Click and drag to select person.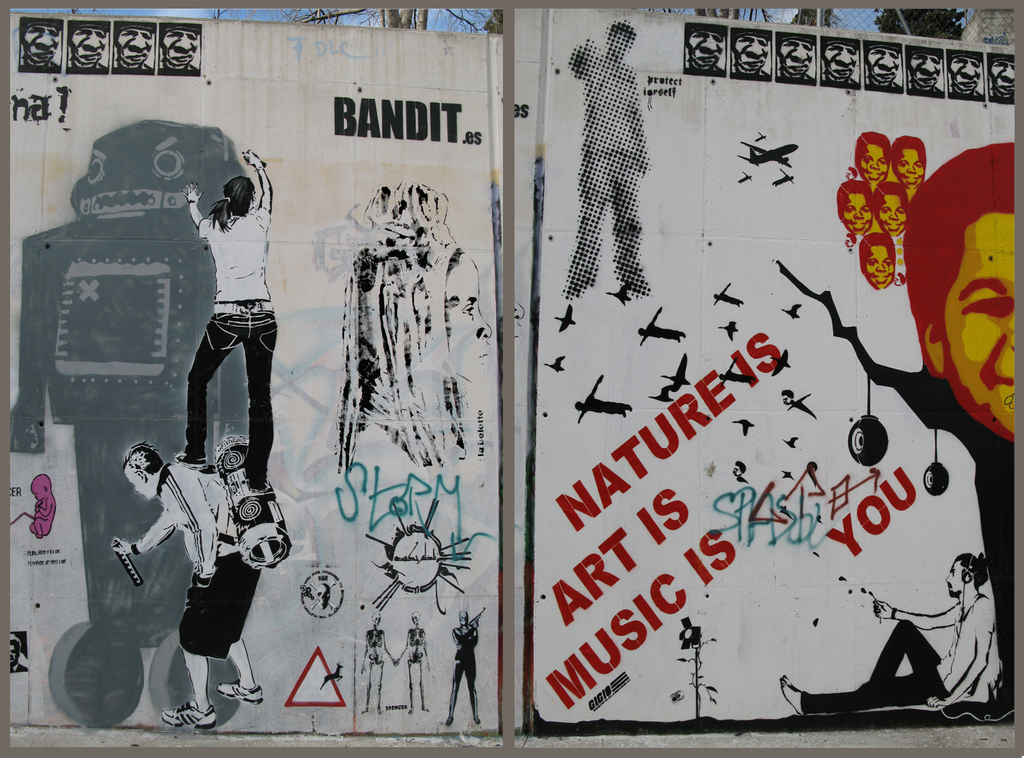
Selection: box(114, 25, 158, 77).
